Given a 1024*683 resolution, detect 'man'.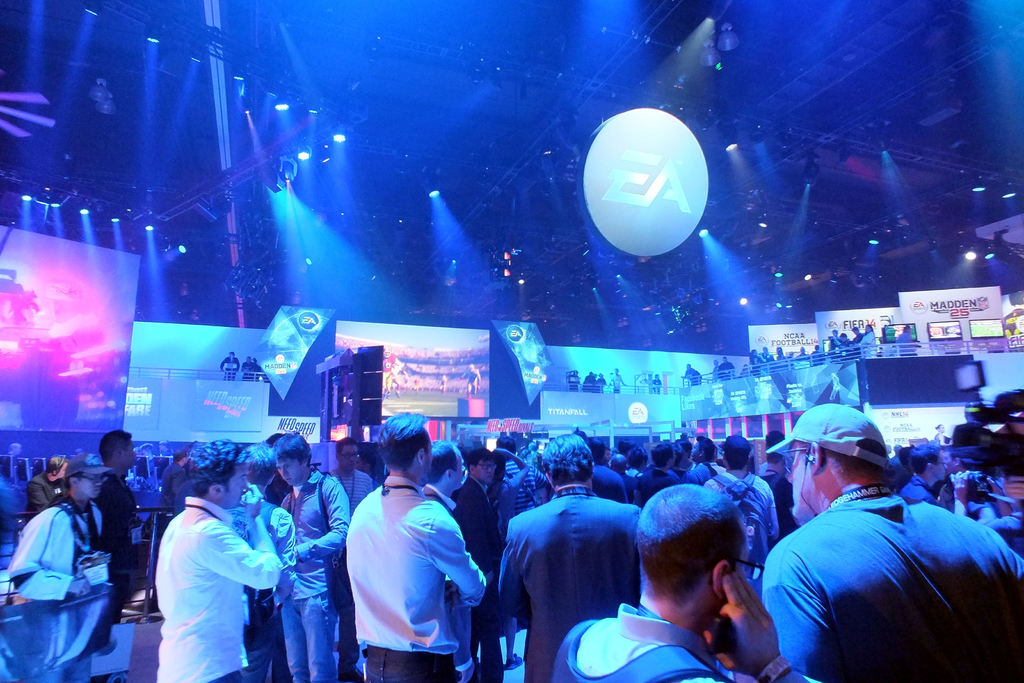
bbox(137, 431, 266, 682).
